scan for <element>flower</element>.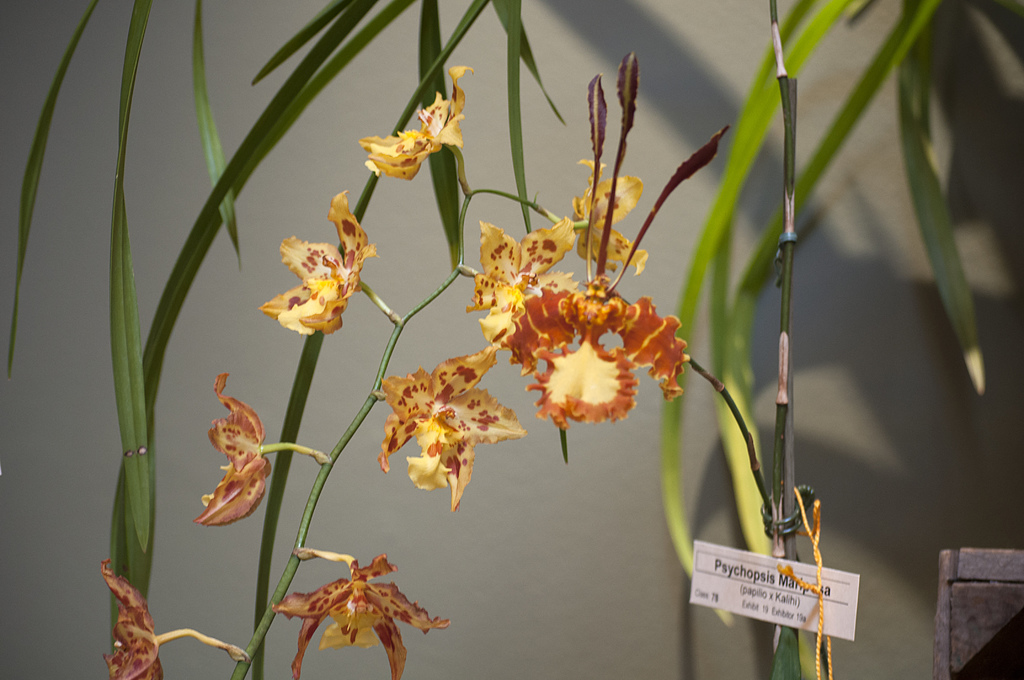
Scan result: left=356, top=64, right=475, bottom=182.
